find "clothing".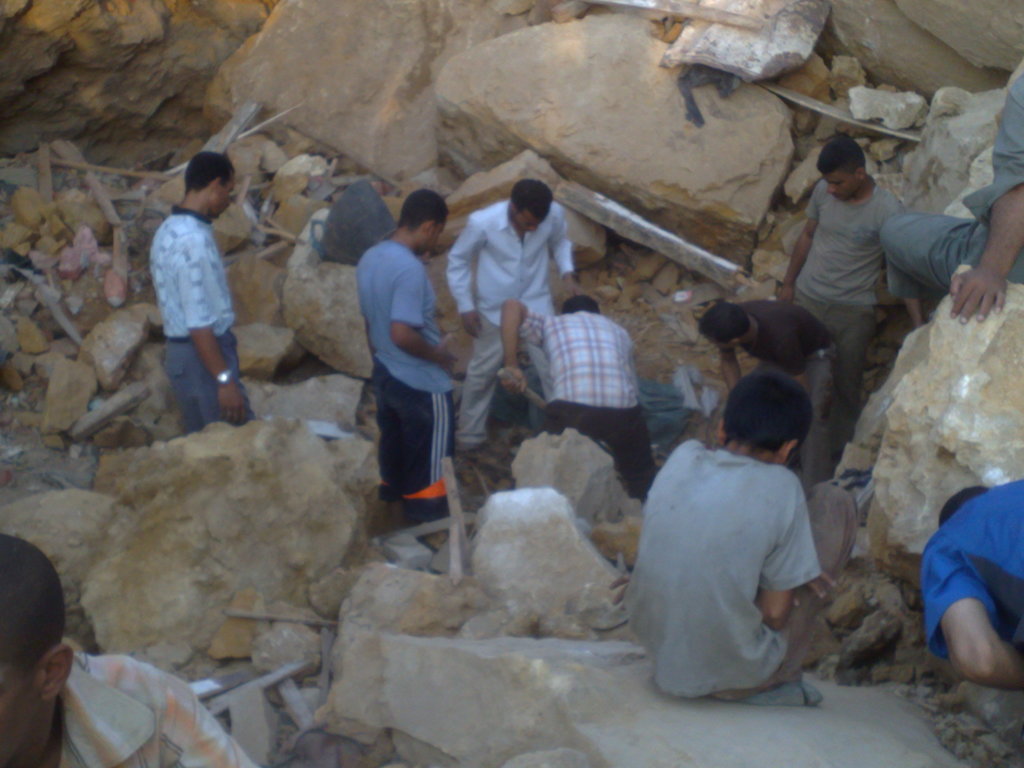
l=879, t=66, r=1023, b=304.
